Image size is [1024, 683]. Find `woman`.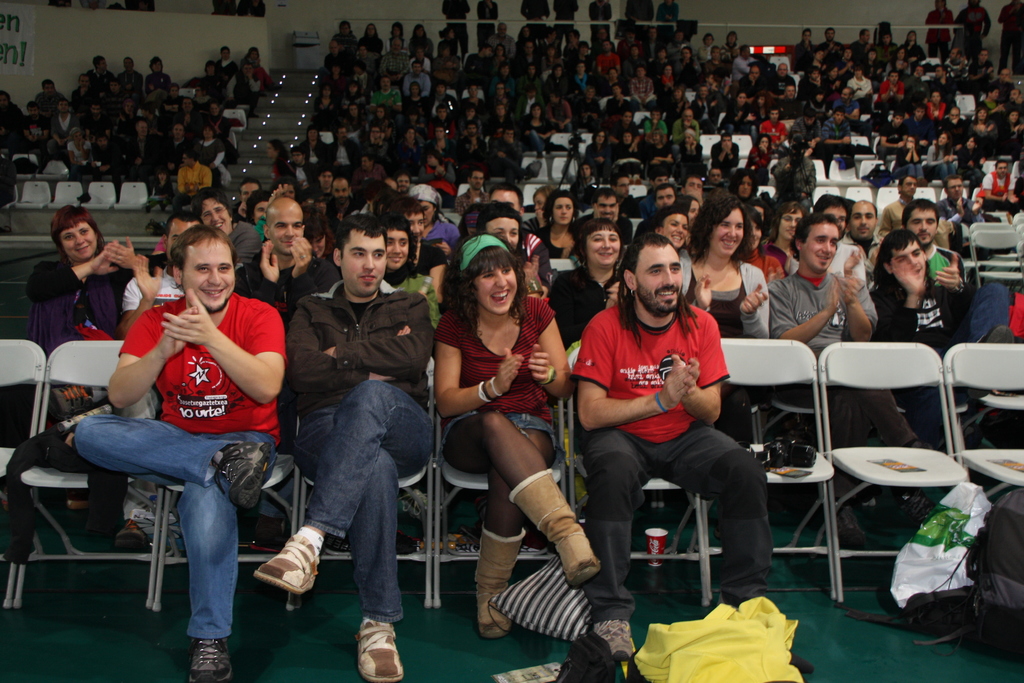
x1=197, y1=124, x2=230, y2=185.
